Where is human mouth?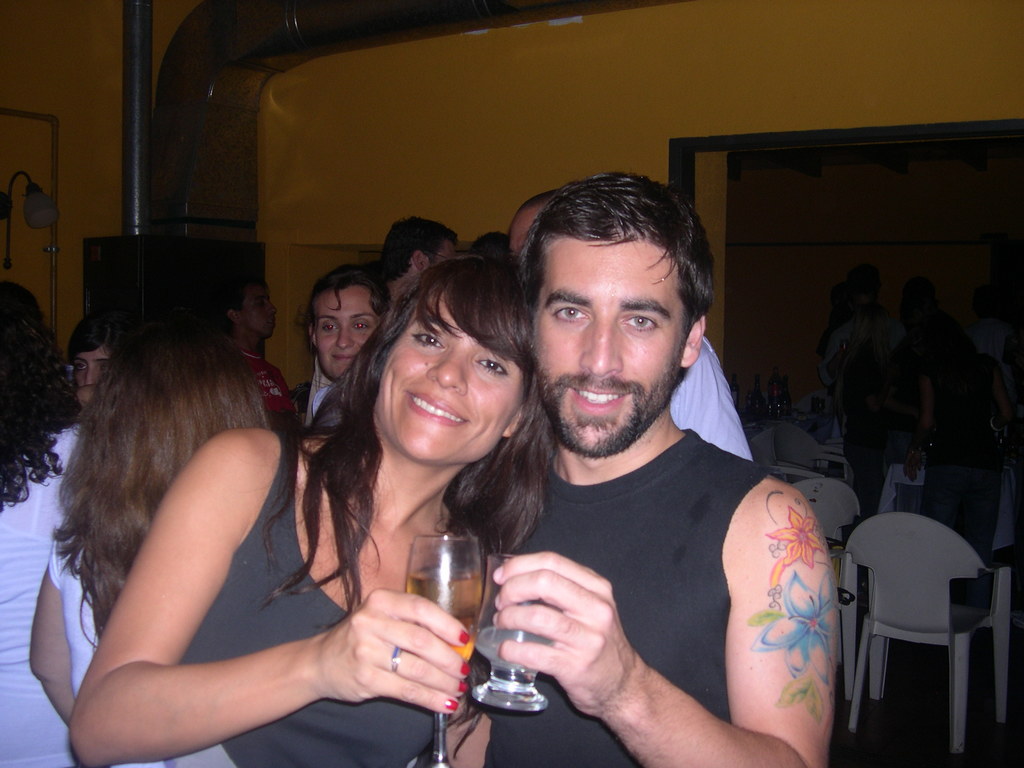
x1=570, y1=383, x2=626, y2=411.
